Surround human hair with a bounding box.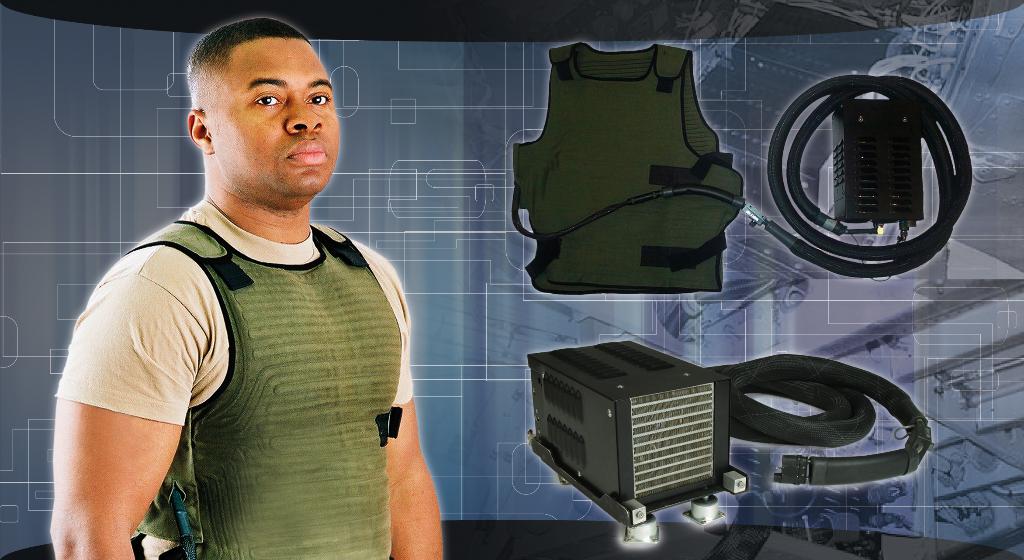
x1=187, y1=26, x2=318, y2=113.
